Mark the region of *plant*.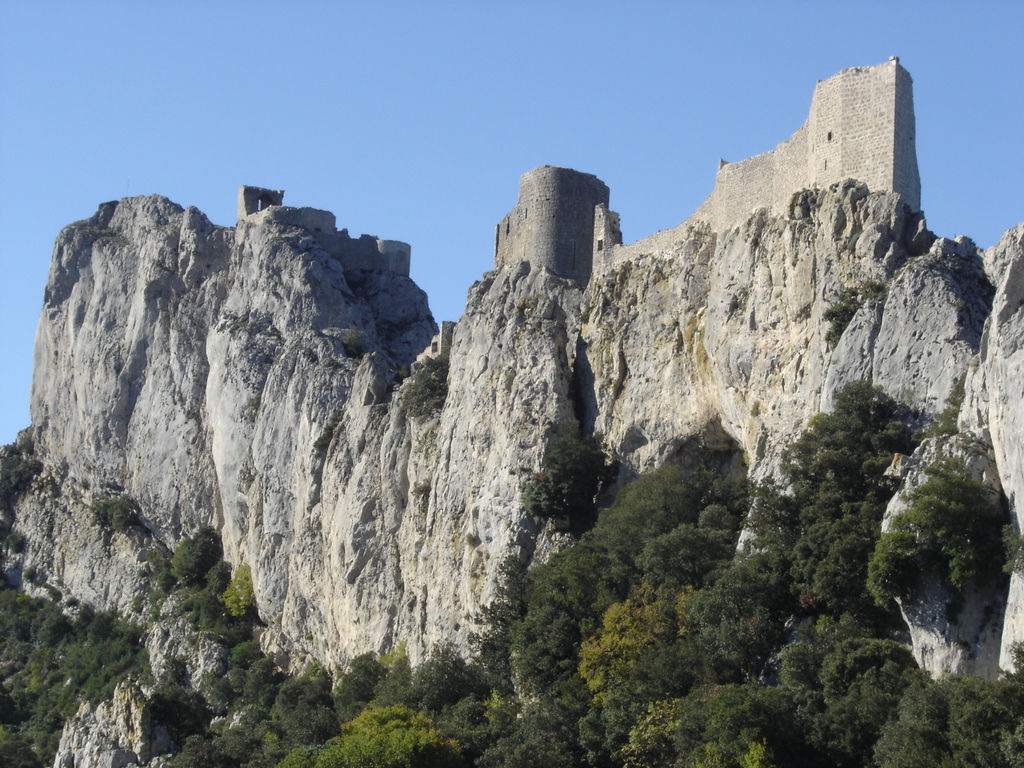
Region: [829, 278, 881, 346].
